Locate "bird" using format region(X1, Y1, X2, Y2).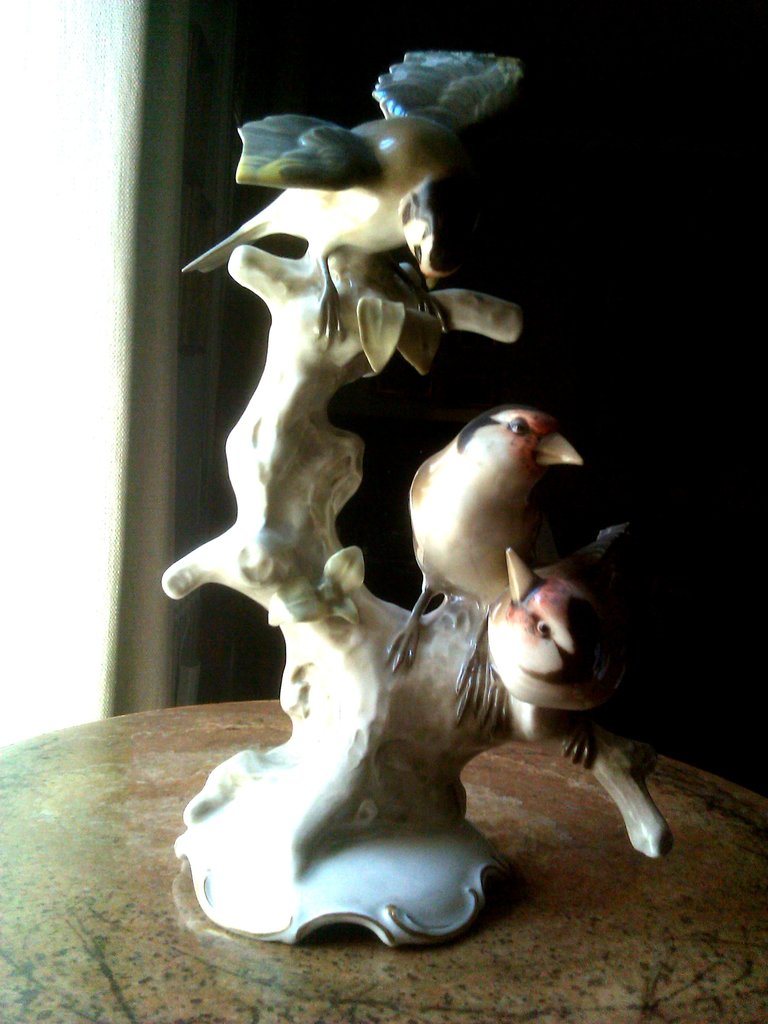
region(382, 407, 584, 723).
